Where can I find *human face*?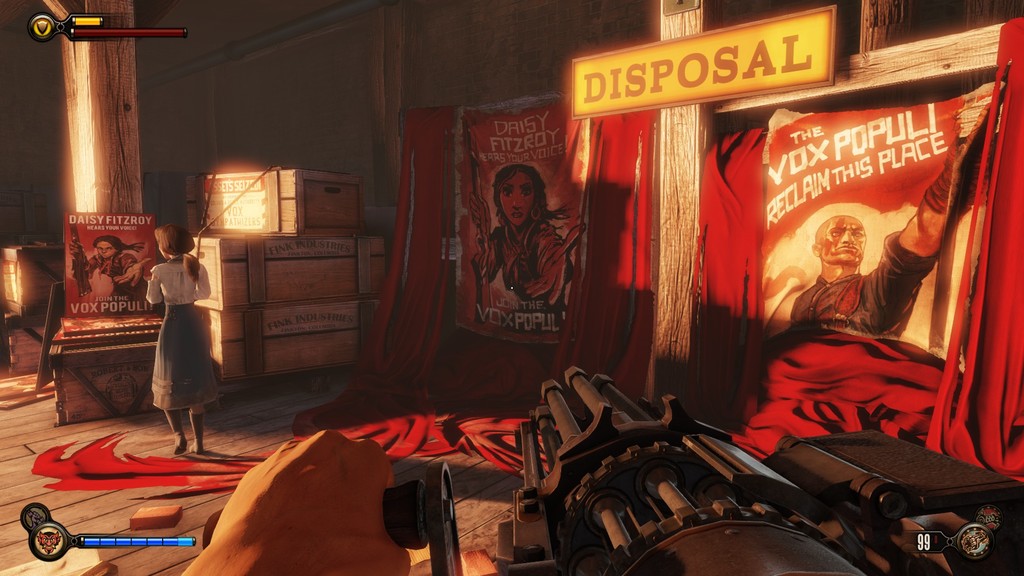
You can find it at [left=95, top=239, right=116, bottom=260].
